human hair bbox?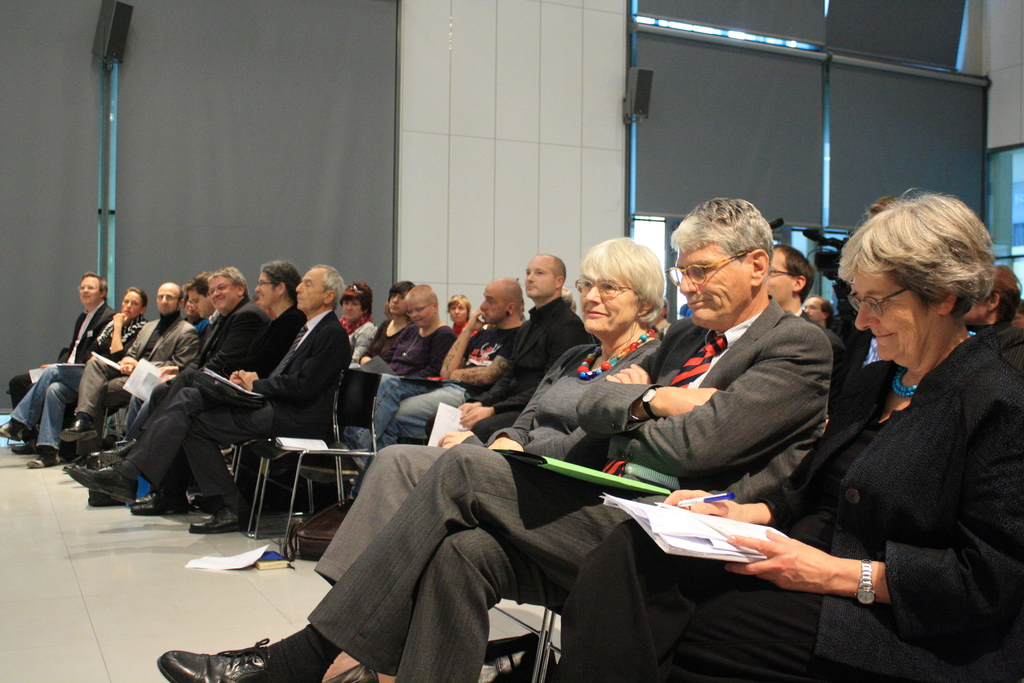
box(445, 290, 470, 318)
